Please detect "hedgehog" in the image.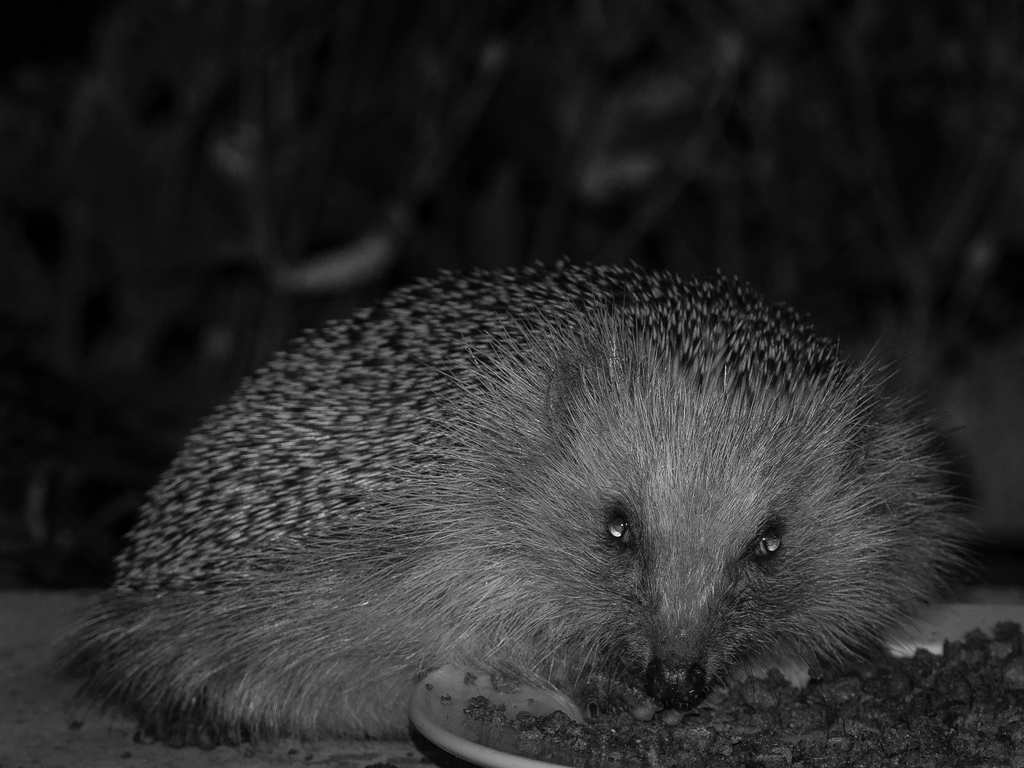
Rect(49, 257, 985, 751).
